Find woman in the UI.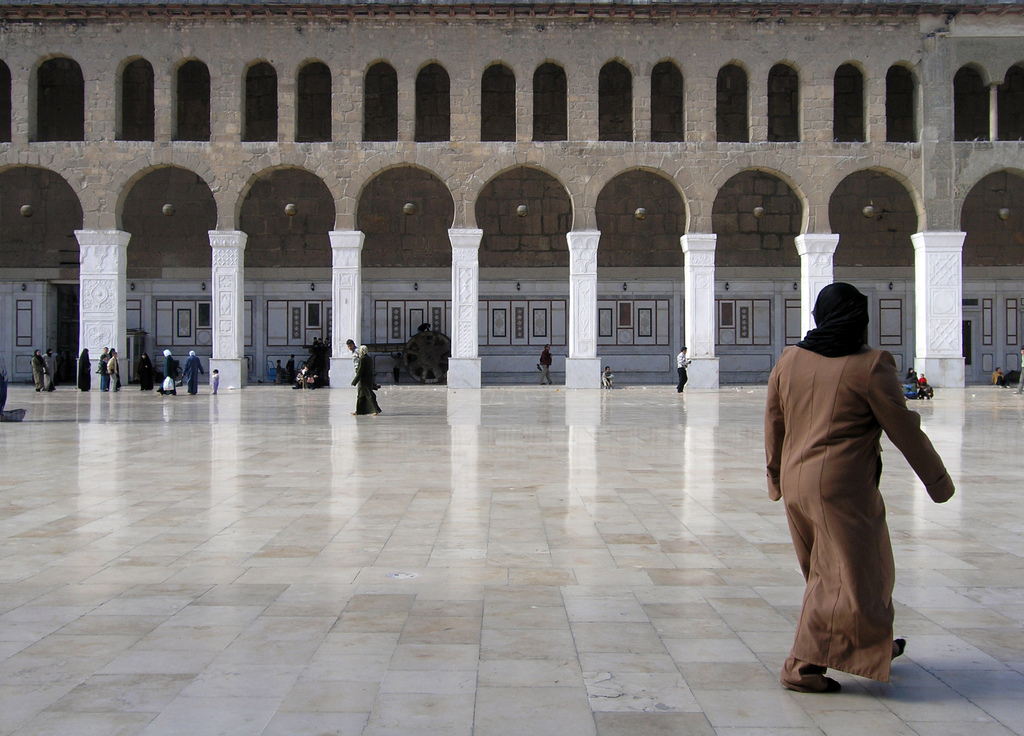
UI element at rect(717, 262, 925, 690).
